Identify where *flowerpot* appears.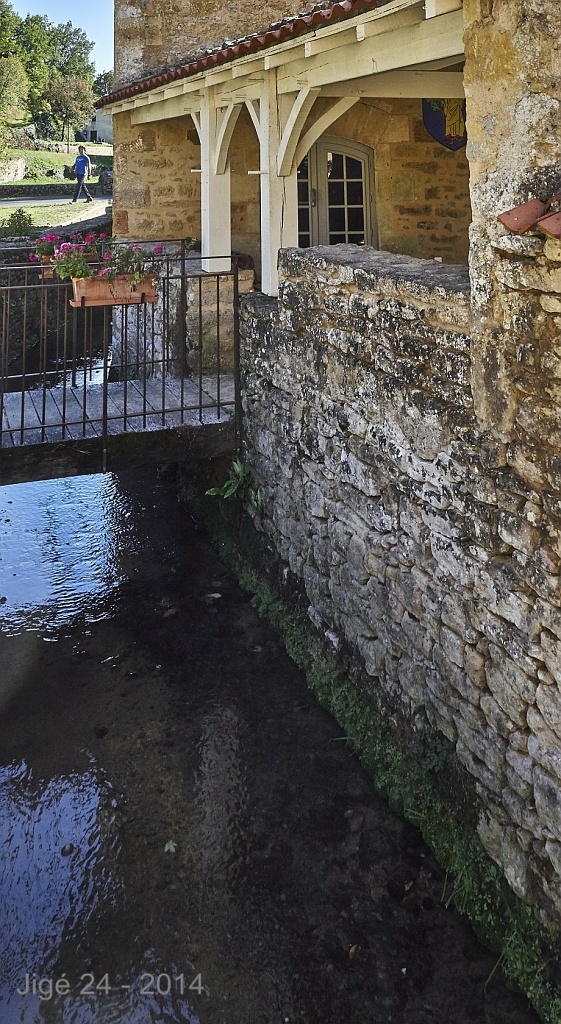
Appears at l=73, t=269, r=159, b=300.
